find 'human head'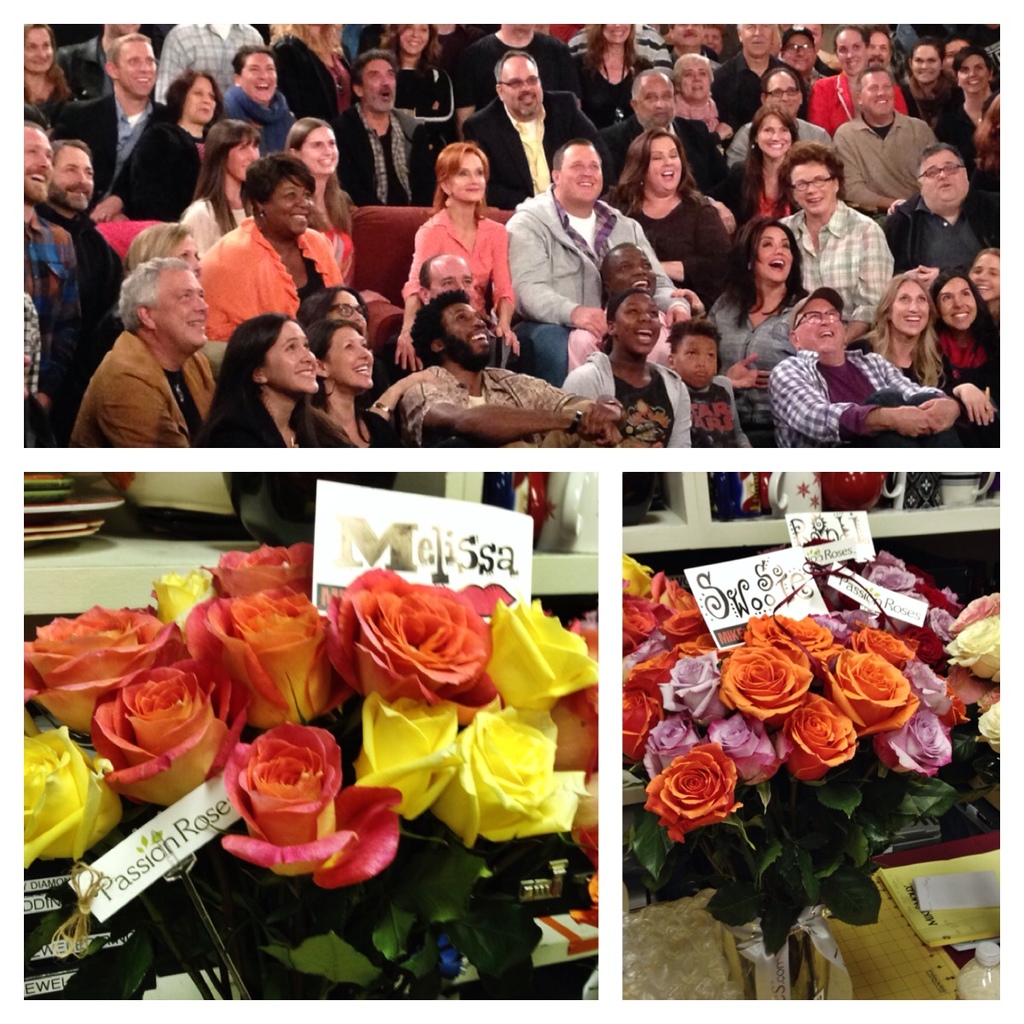
crop(107, 30, 160, 96)
